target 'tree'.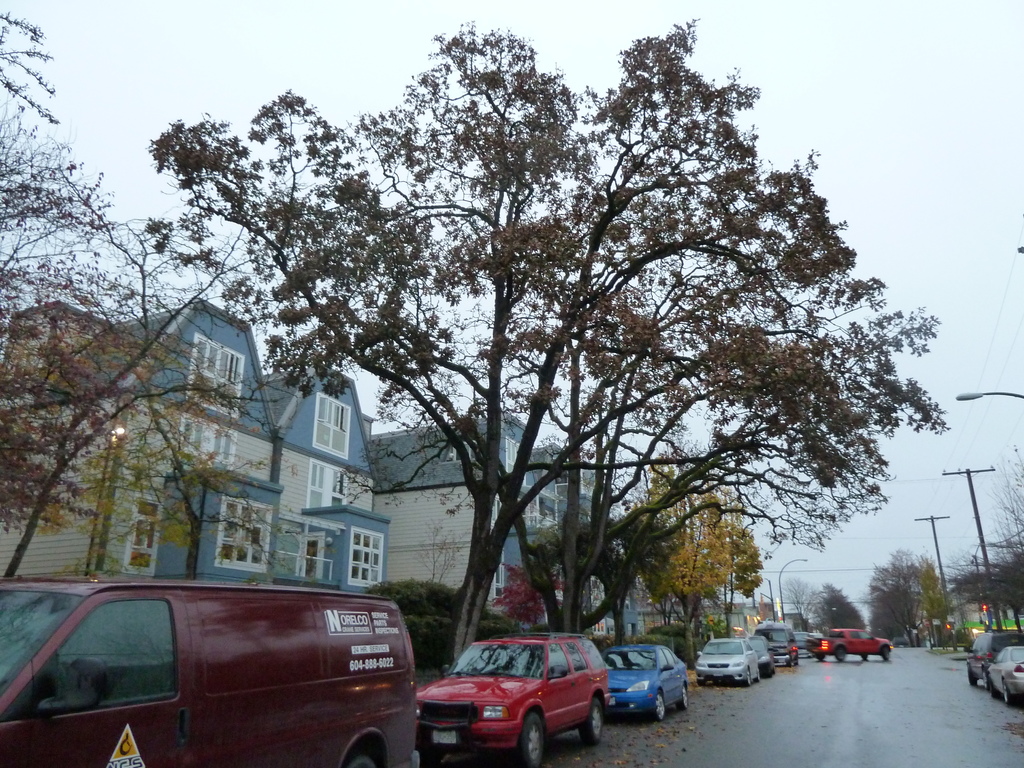
Target region: [x1=0, y1=0, x2=227, y2=367].
